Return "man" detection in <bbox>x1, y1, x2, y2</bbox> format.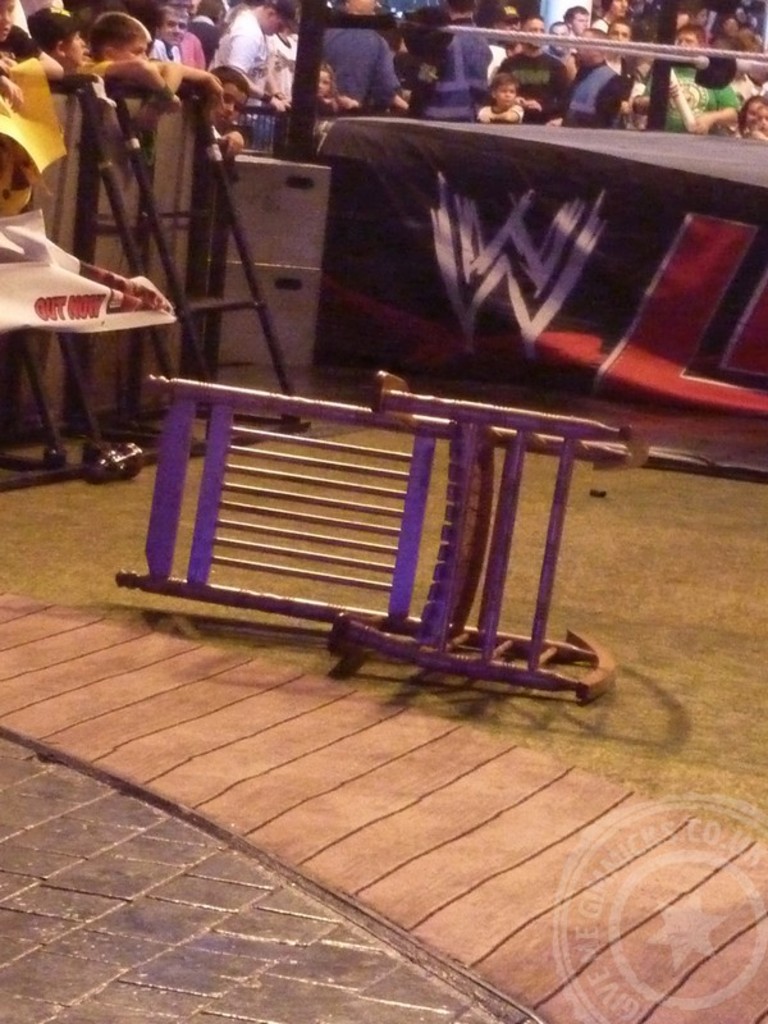
<bbox>477, 0, 529, 47</bbox>.
